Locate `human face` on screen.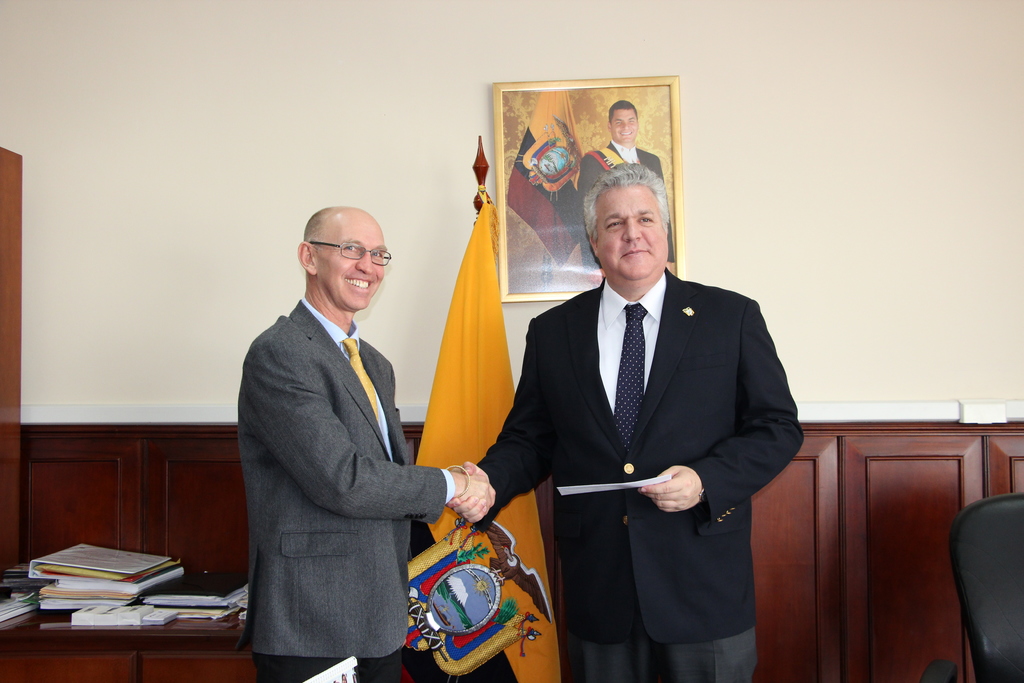
On screen at 319/215/385/315.
